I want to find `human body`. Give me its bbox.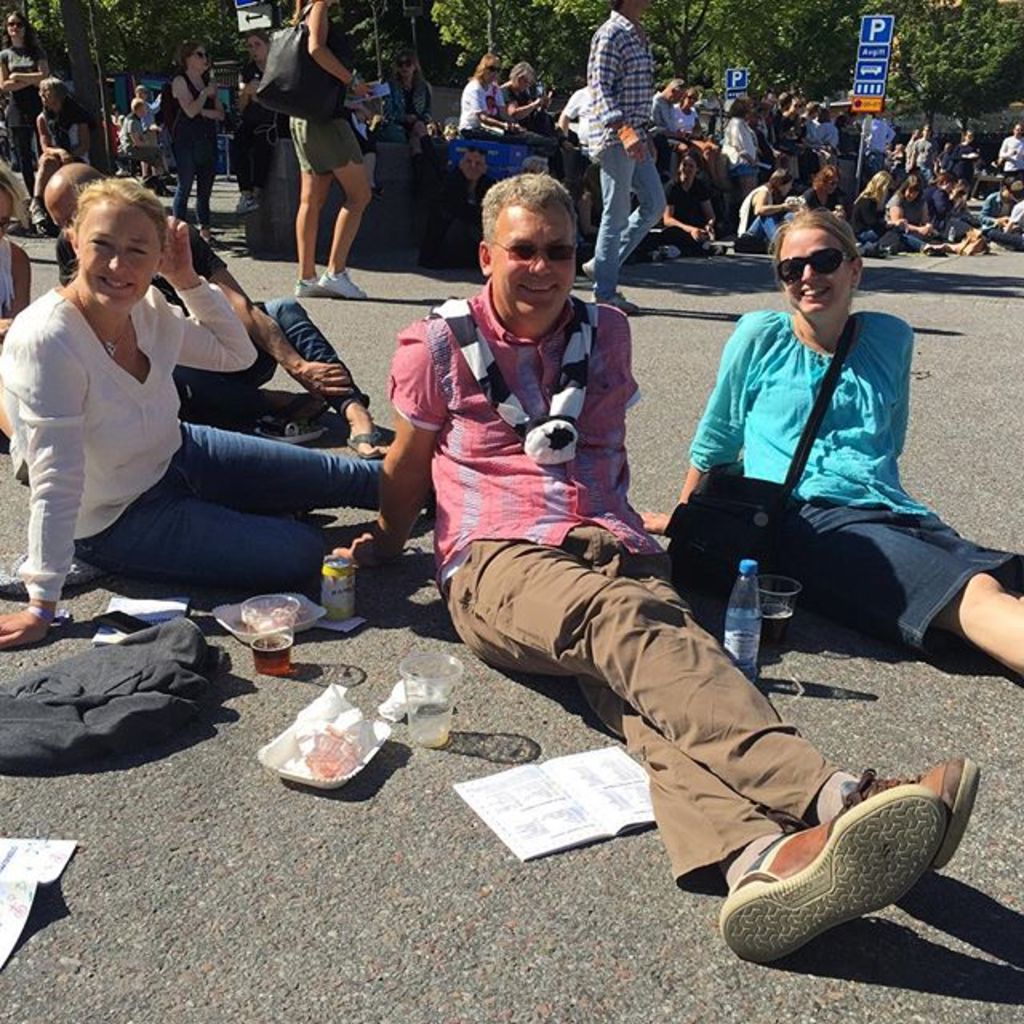
<box>563,88,600,170</box>.
